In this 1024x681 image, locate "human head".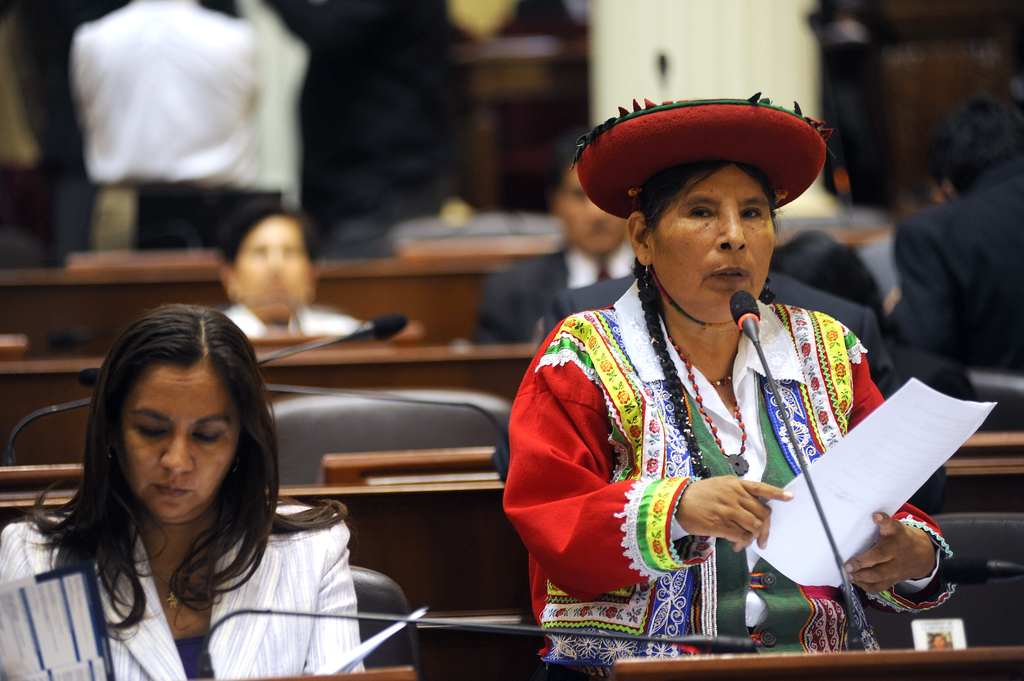
Bounding box: <box>932,91,1023,186</box>.
